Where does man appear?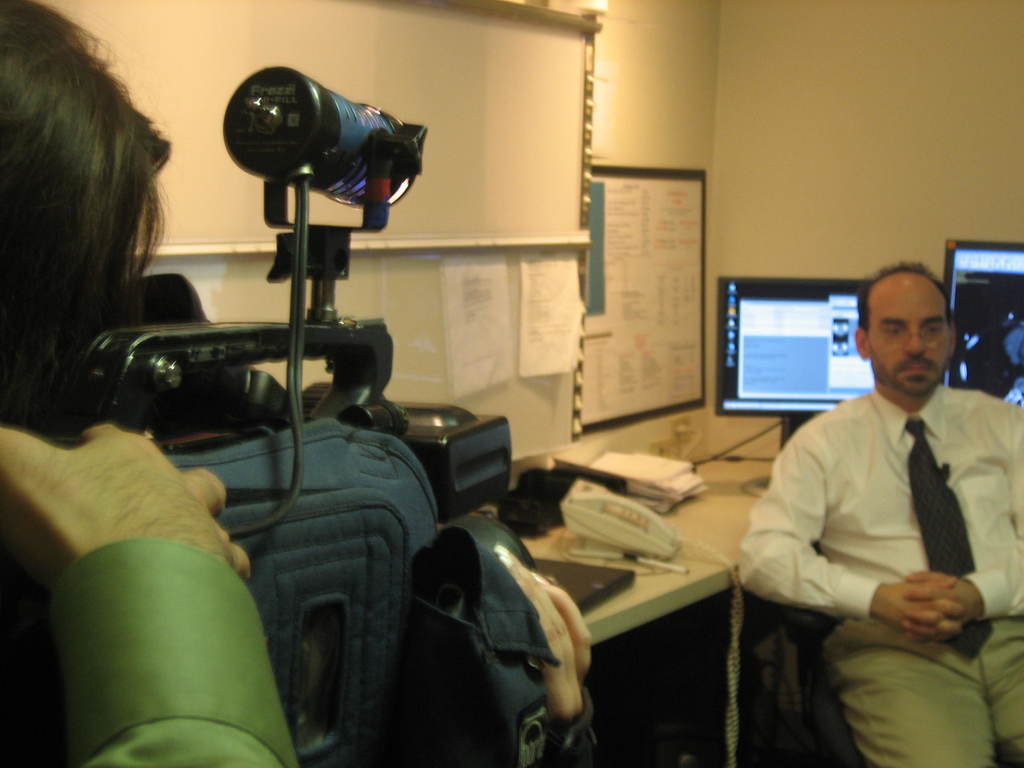
Appears at left=738, top=253, right=1023, bottom=767.
